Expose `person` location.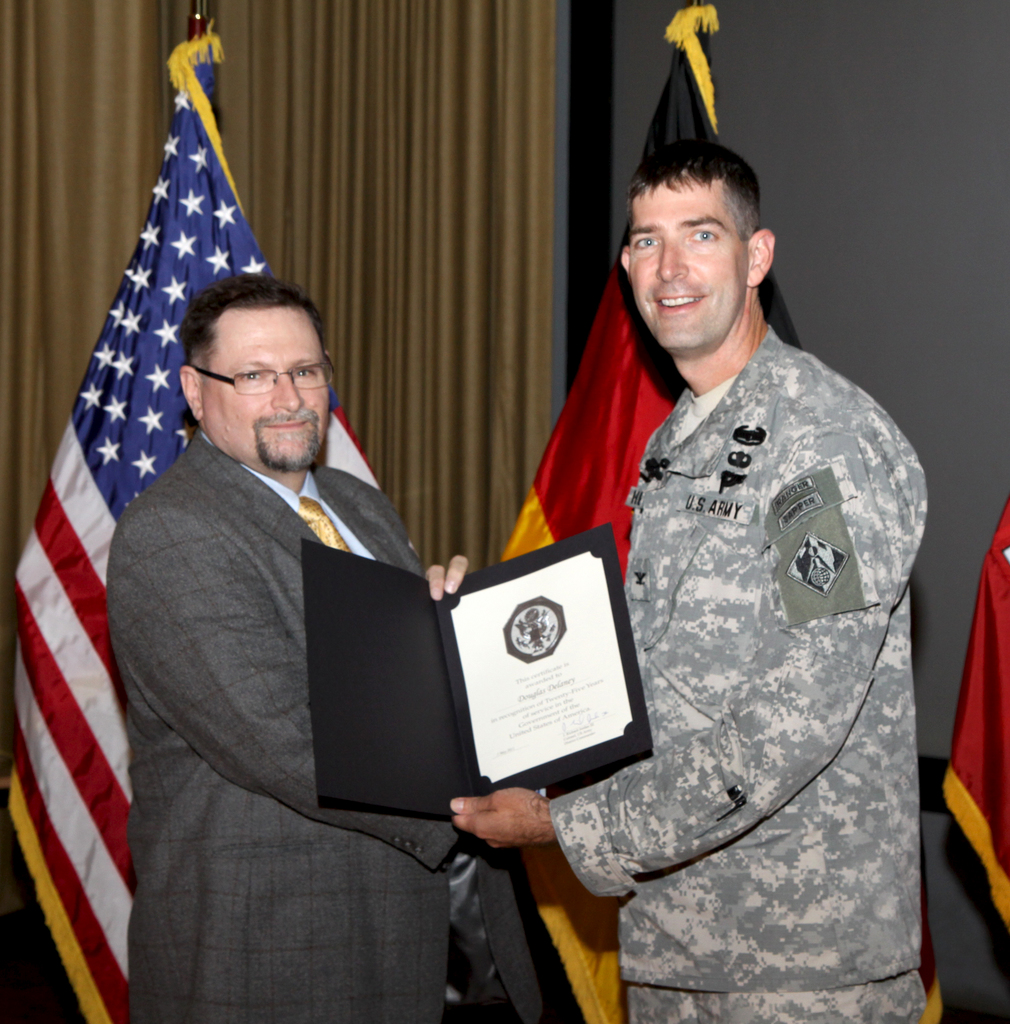
Exposed at (left=103, top=264, right=478, bottom=1023).
